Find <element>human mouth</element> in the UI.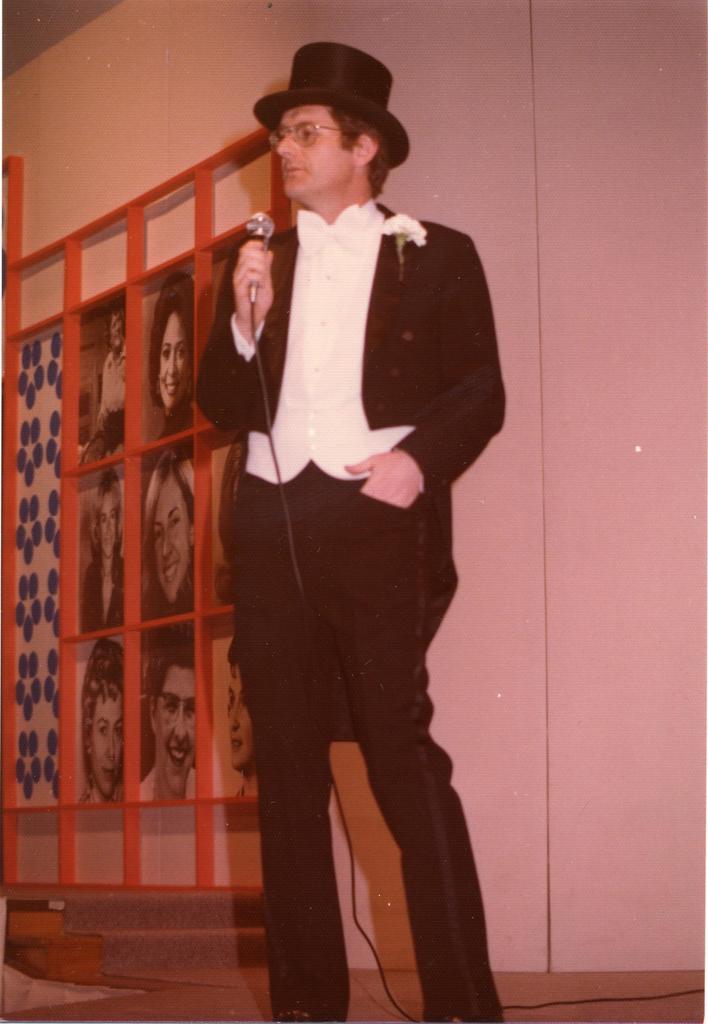
UI element at (172,750,202,771).
